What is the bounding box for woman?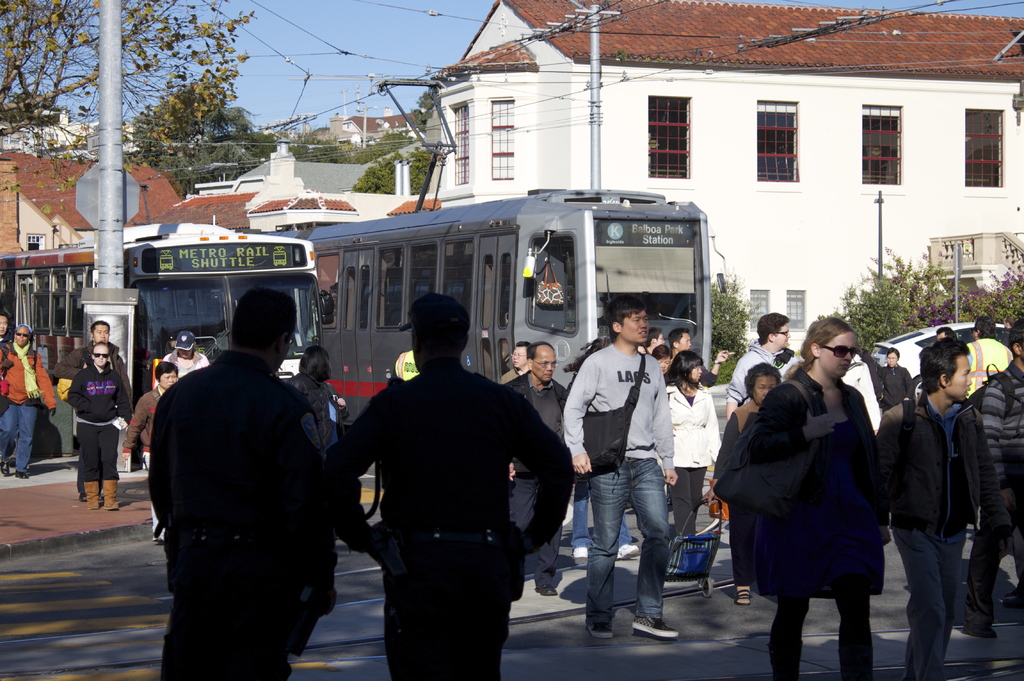
(708, 366, 783, 606).
